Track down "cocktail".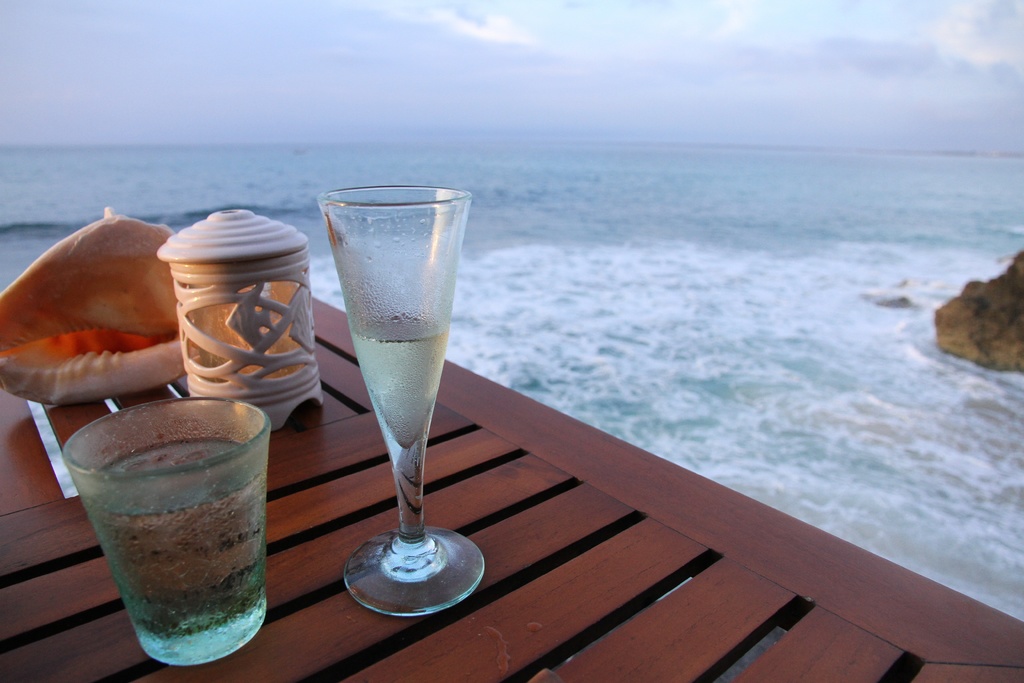
Tracked to detection(63, 403, 273, 671).
